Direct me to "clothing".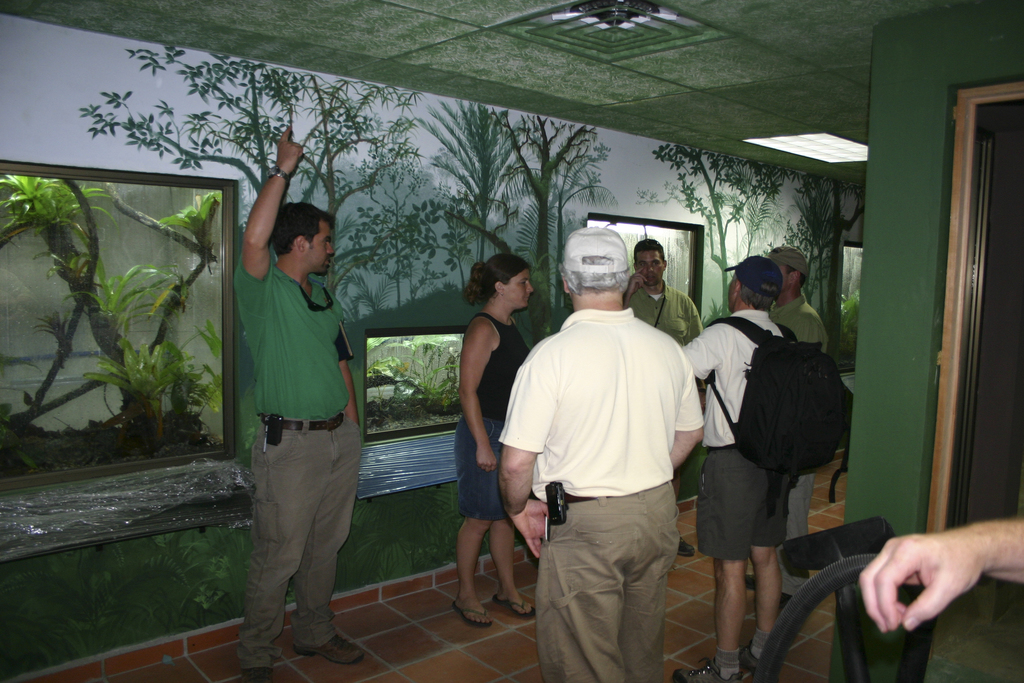
Direction: [625, 283, 705, 349].
